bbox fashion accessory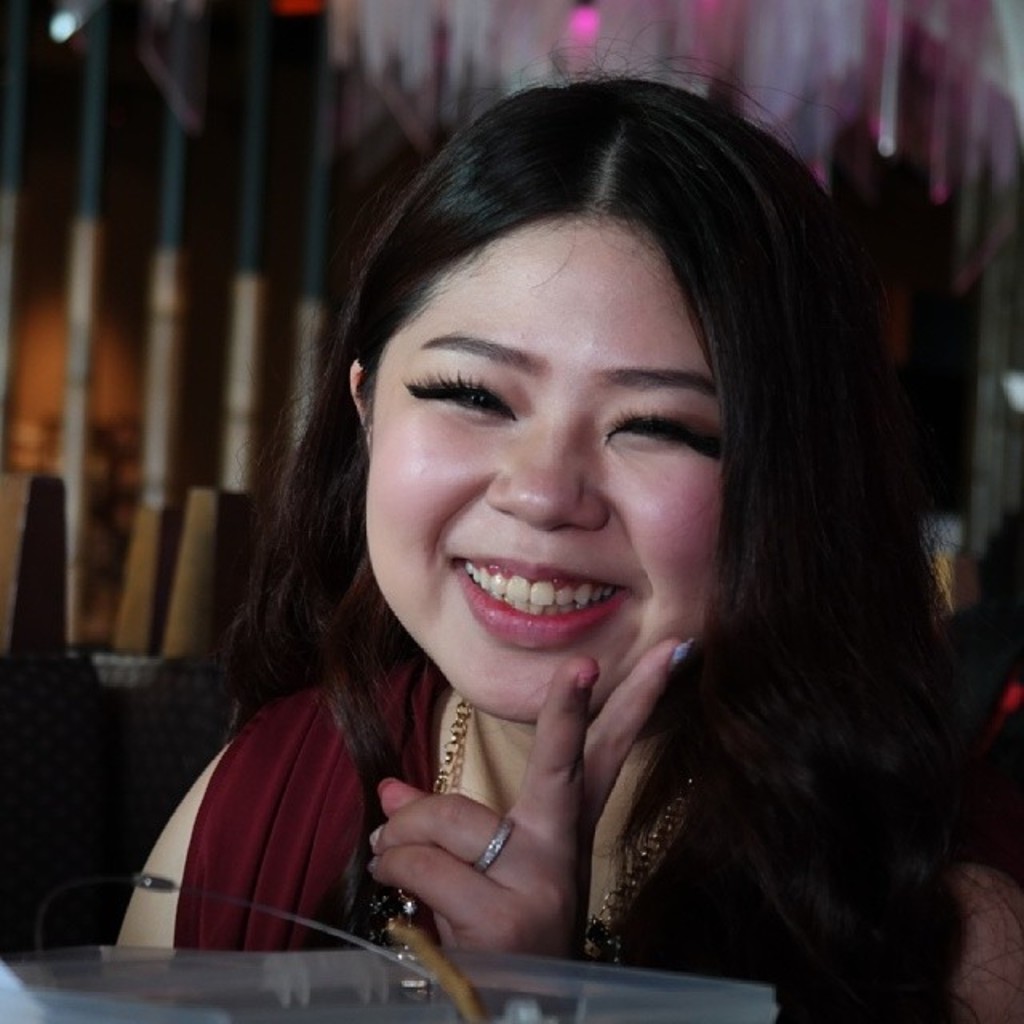
(427,688,714,966)
